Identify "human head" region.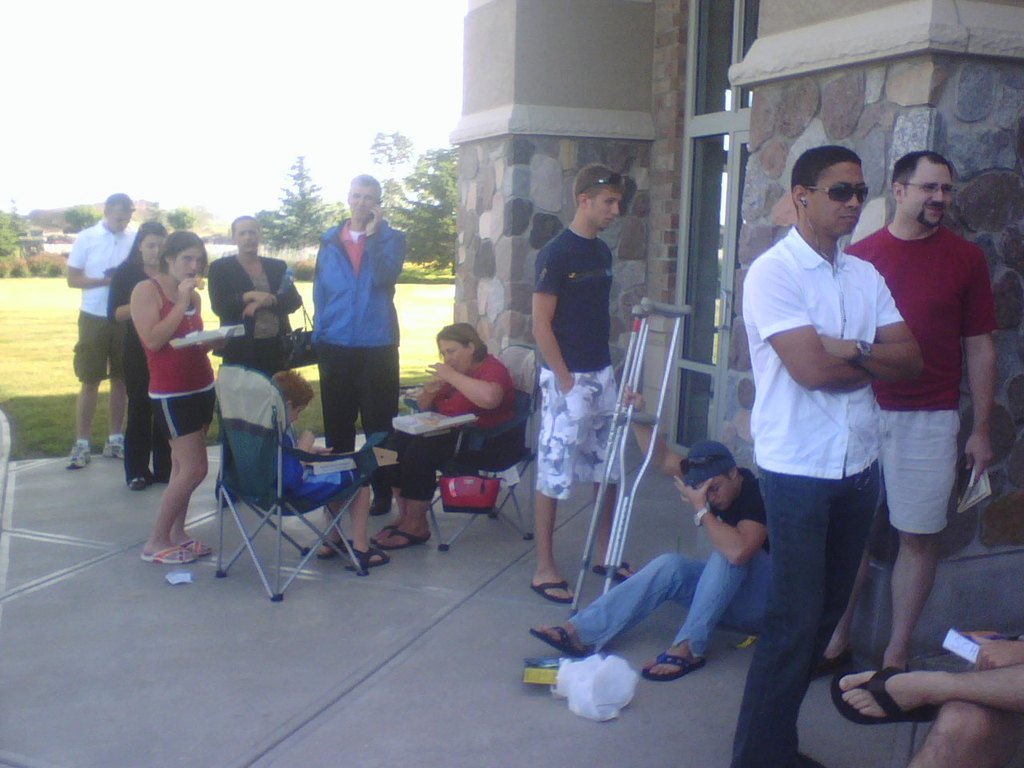
Region: {"left": 683, "top": 442, "right": 739, "bottom": 510}.
